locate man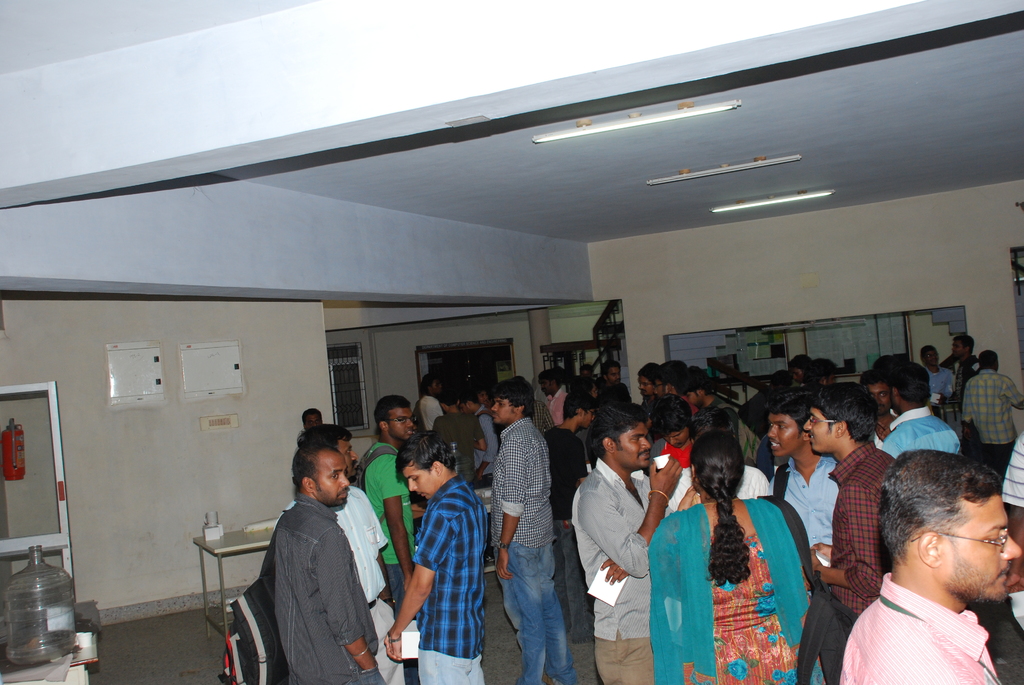
rect(539, 370, 568, 425)
